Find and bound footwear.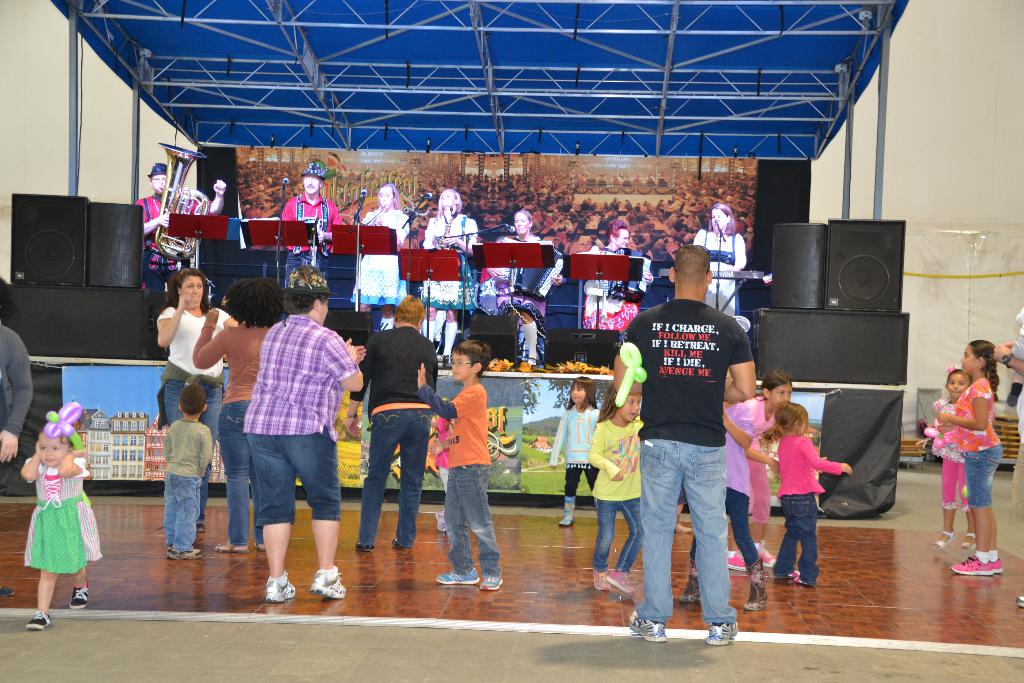
Bound: bbox(591, 566, 614, 593).
